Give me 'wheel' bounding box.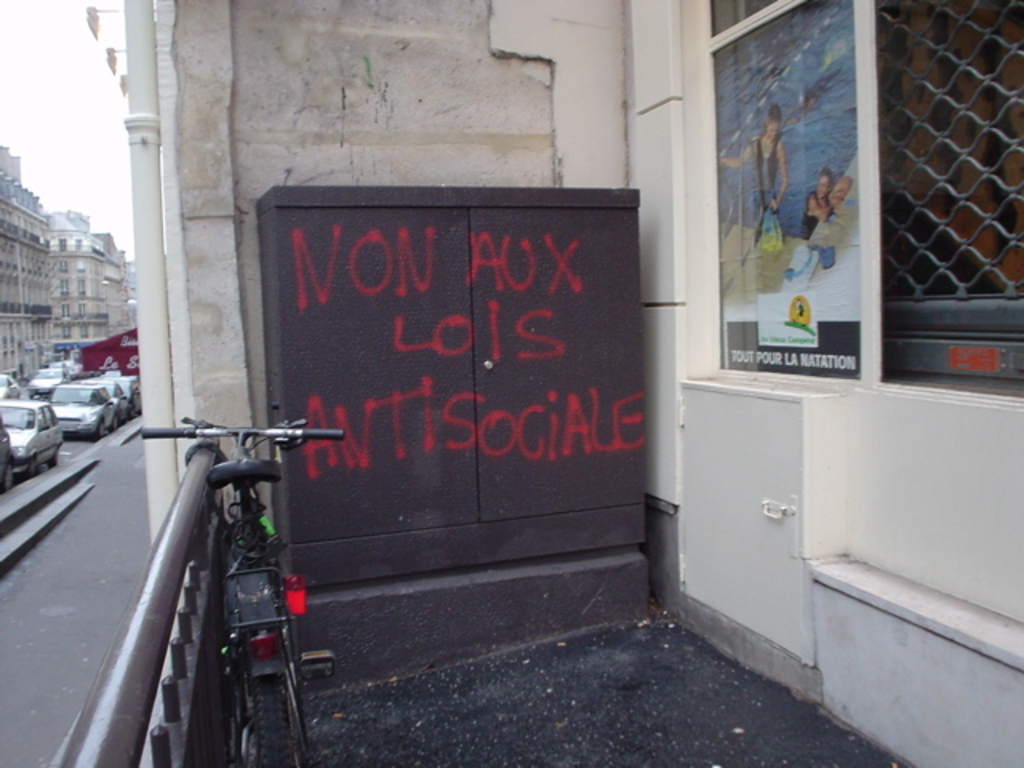
pyautogui.locateOnScreen(2, 461, 16, 490).
